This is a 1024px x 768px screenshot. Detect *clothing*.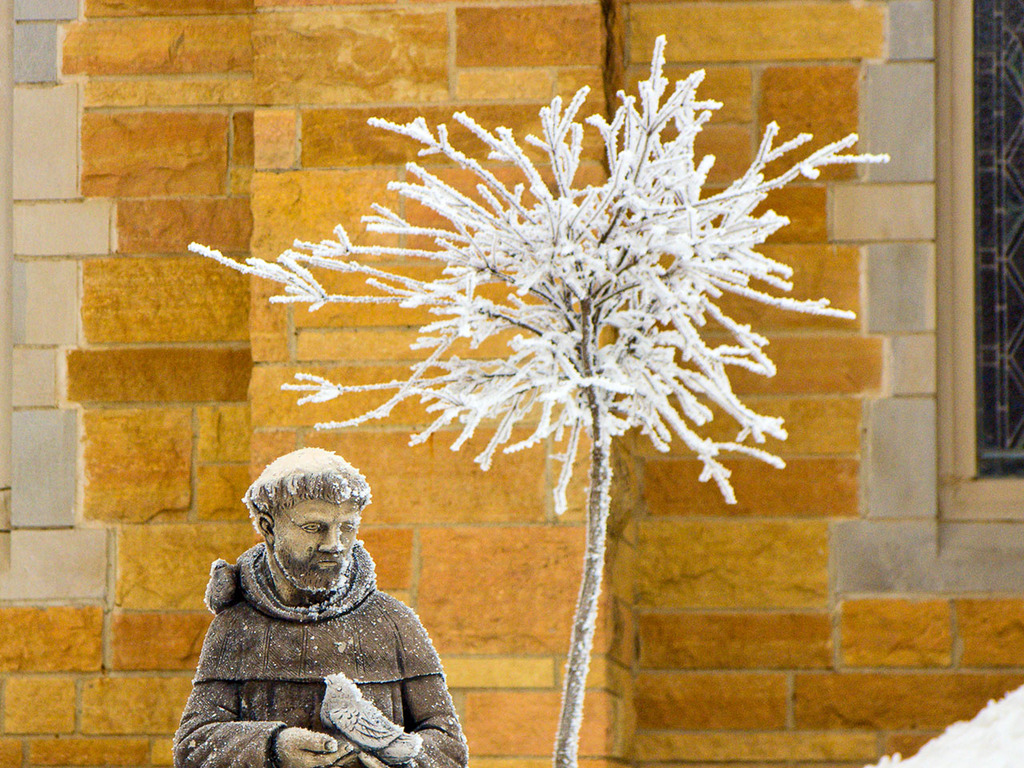
bbox=[159, 514, 458, 766].
